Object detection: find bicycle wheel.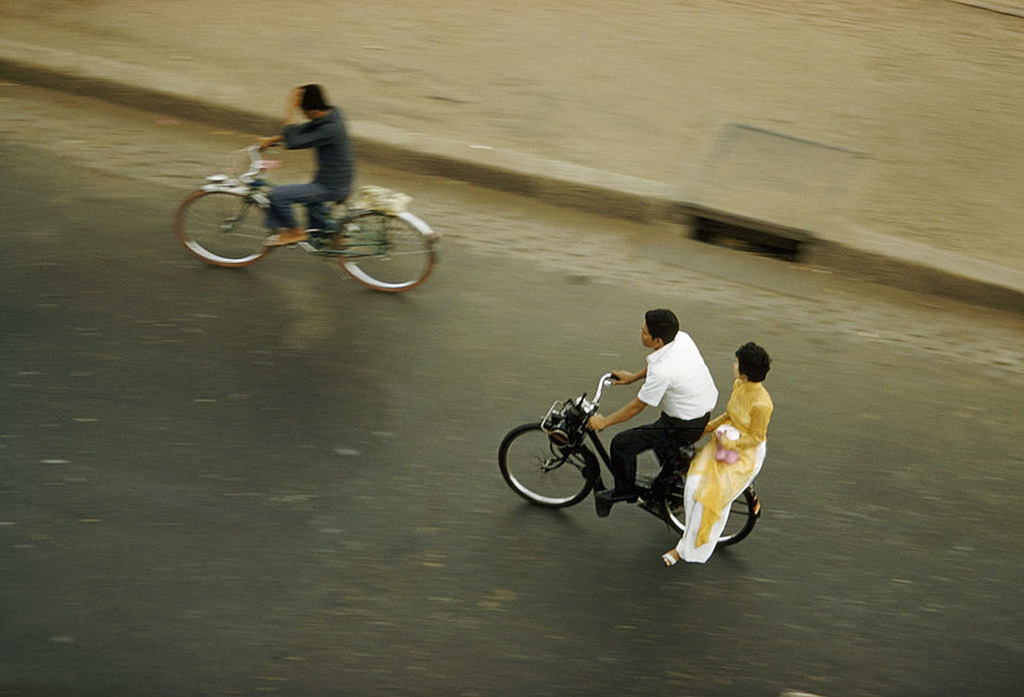
<region>175, 183, 282, 269</region>.
